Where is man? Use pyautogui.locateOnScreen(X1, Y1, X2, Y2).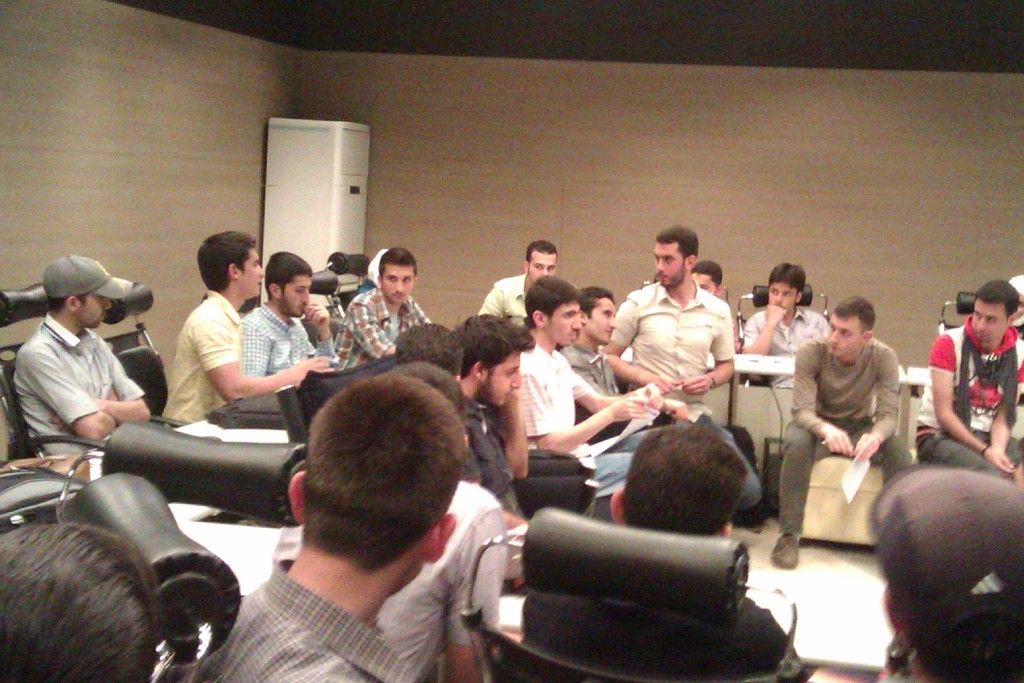
pyautogui.locateOnScreen(562, 288, 618, 395).
